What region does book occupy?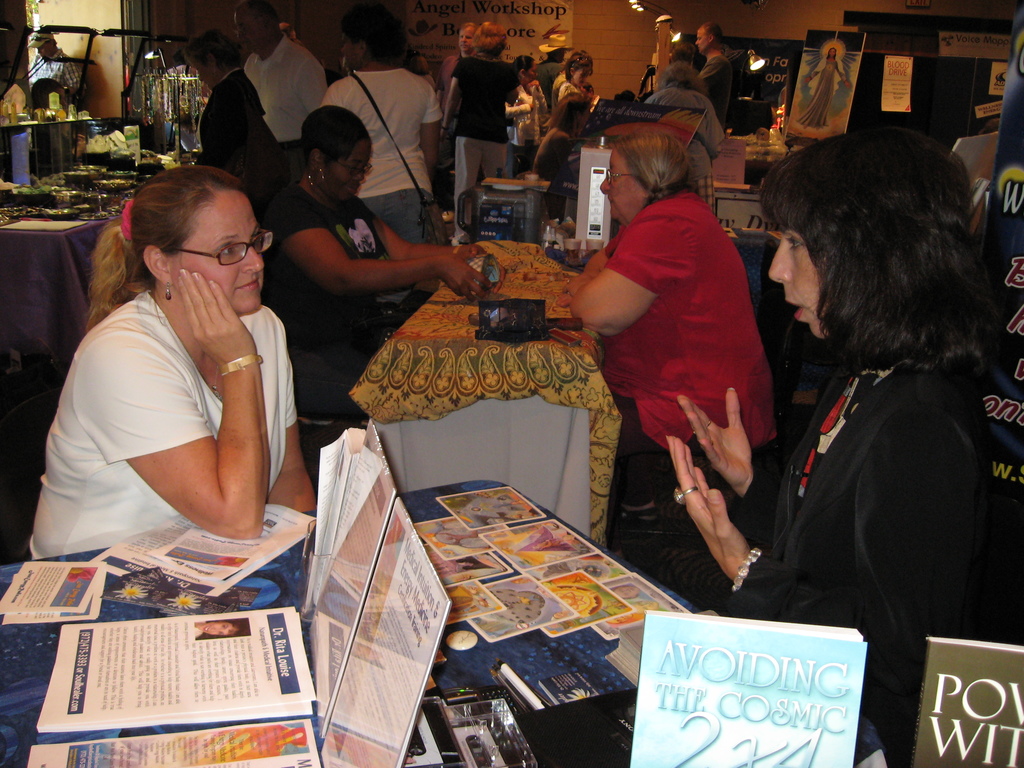
Rect(28, 721, 324, 767).
